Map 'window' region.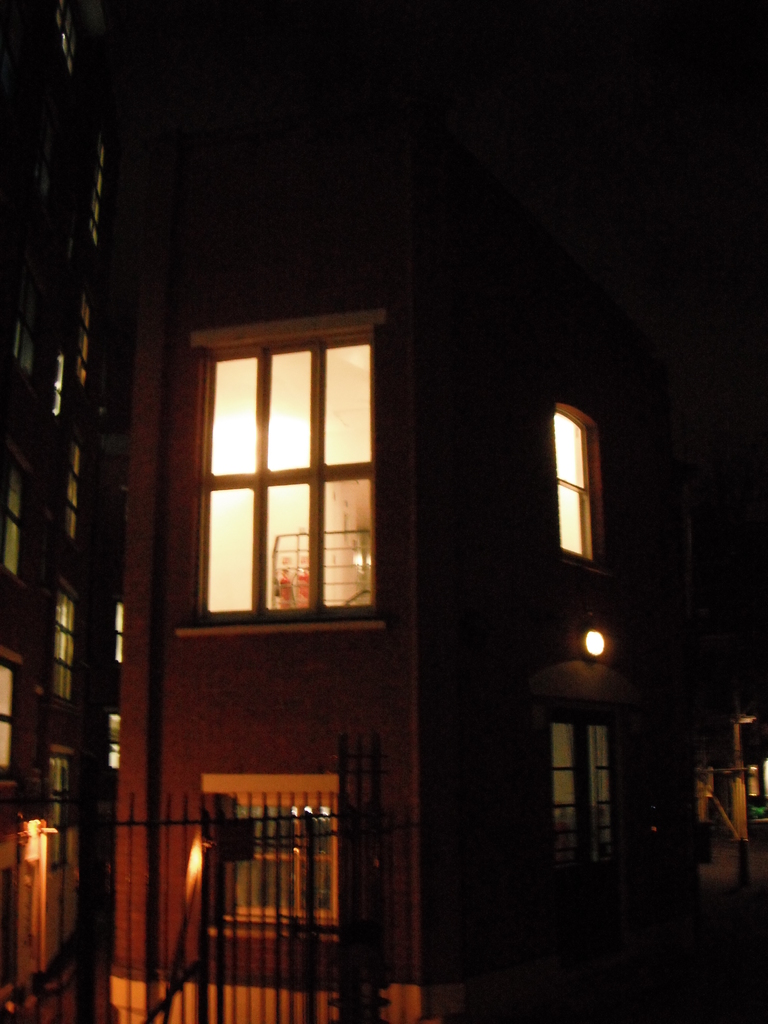
Mapped to <region>0, 440, 28, 580</region>.
